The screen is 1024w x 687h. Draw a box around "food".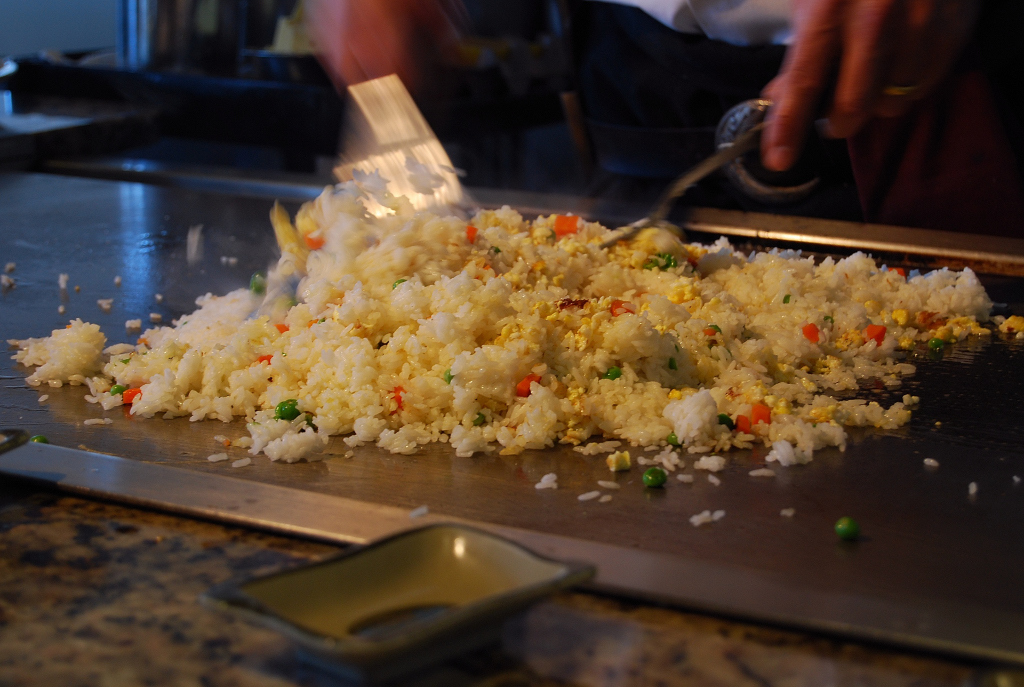
[x1=57, y1=273, x2=64, y2=291].
